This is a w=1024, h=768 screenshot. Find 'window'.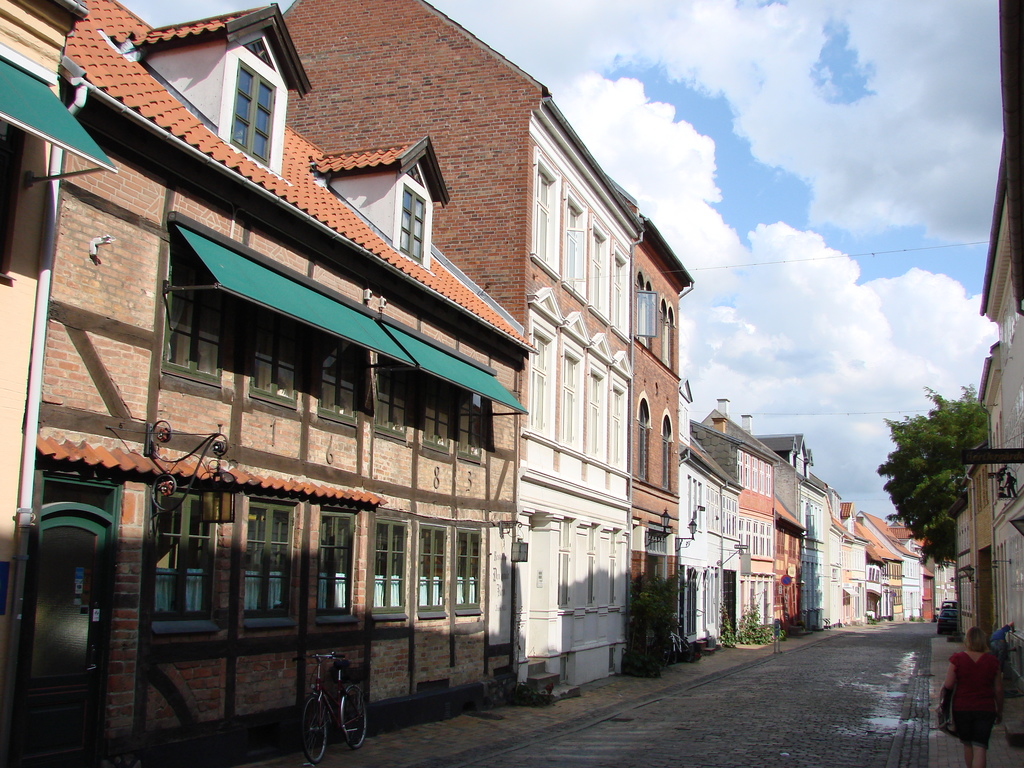
Bounding box: <box>659,297,675,371</box>.
